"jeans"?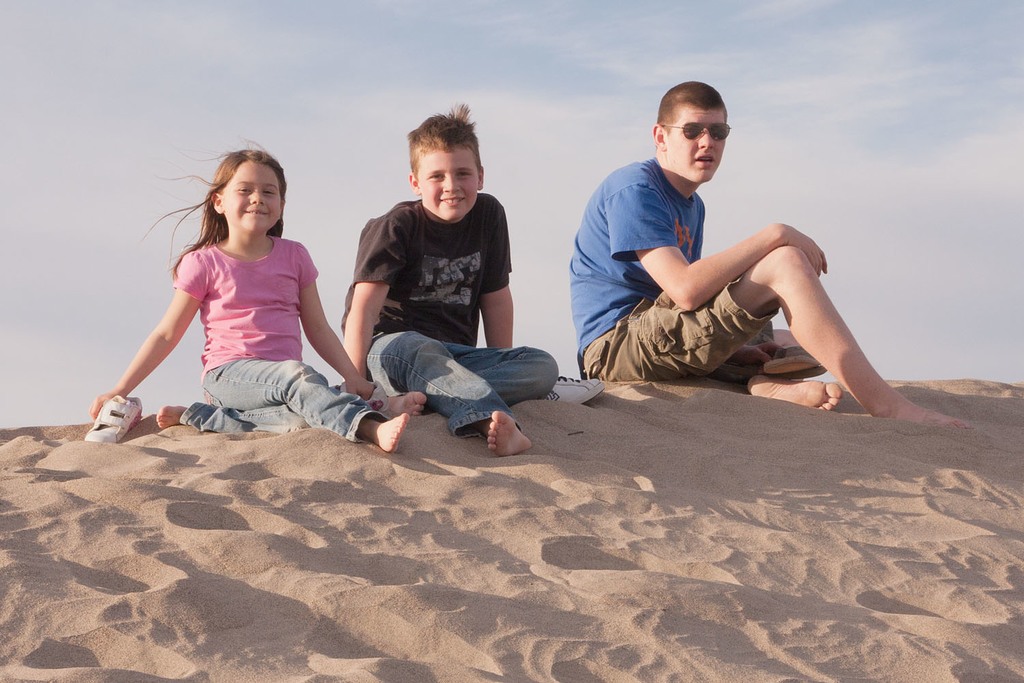
(x1=582, y1=275, x2=777, y2=385)
